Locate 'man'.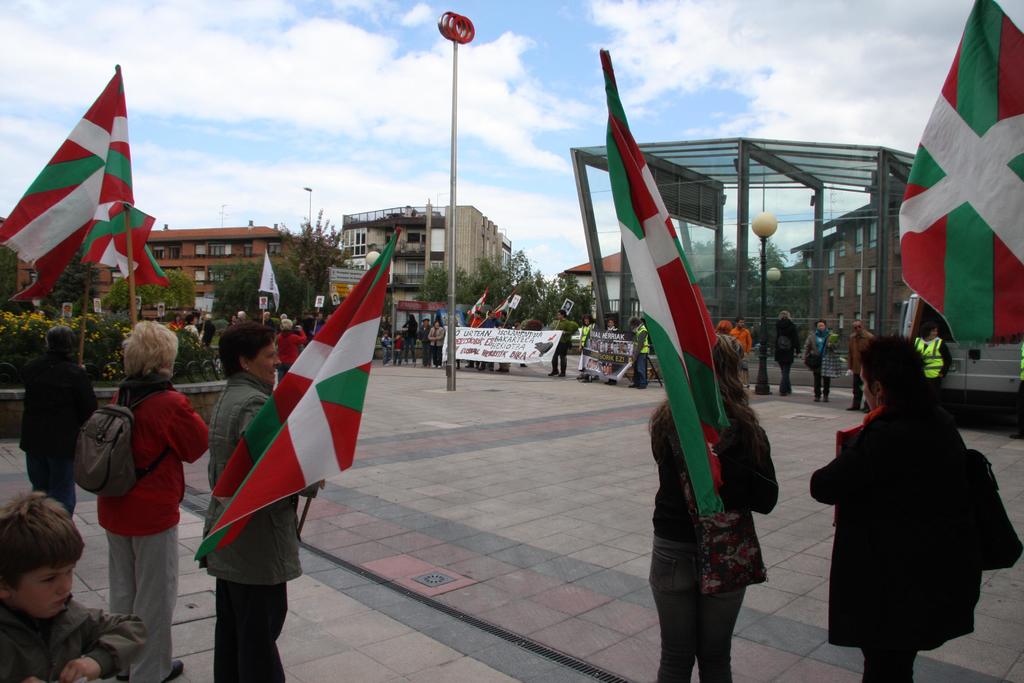
Bounding box: locate(298, 310, 307, 326).
